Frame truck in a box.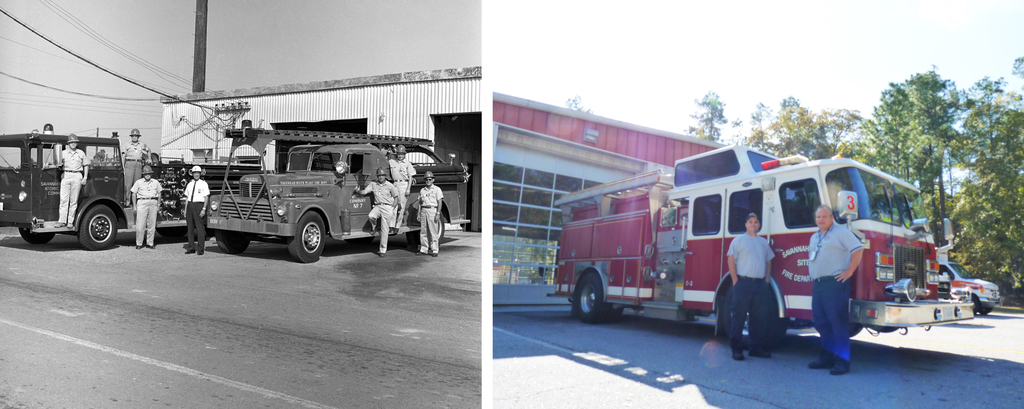
529:134:964:363.
